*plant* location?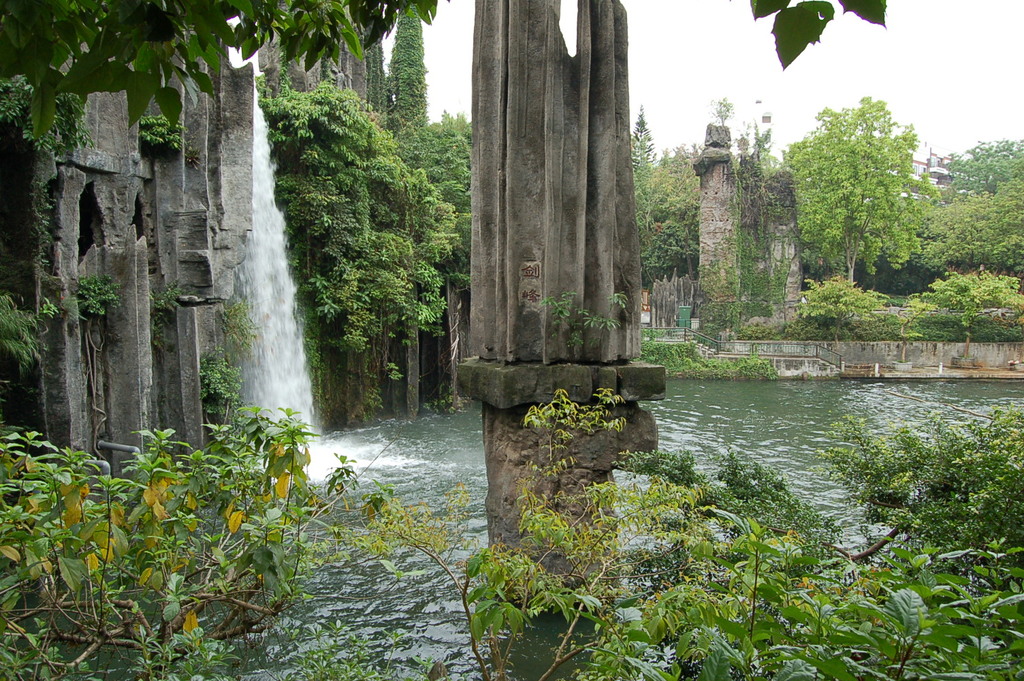
786:315:854:339
